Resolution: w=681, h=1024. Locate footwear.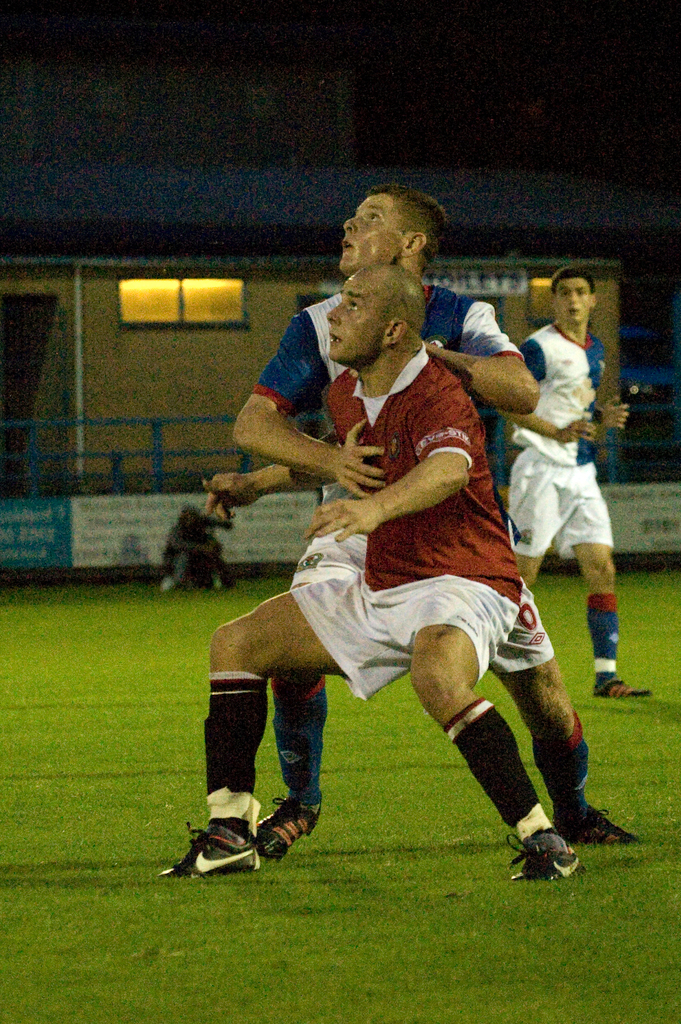
box=[594, 671, 657, 701].
